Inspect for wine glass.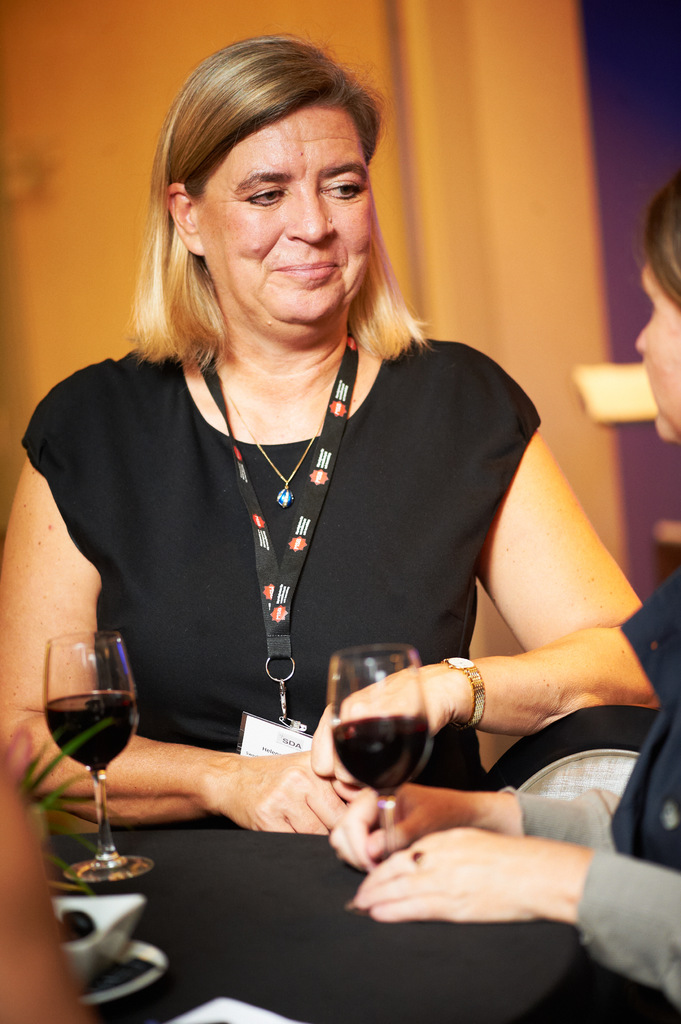
Inspection: <region>331, 645, 425, 852</region>.
